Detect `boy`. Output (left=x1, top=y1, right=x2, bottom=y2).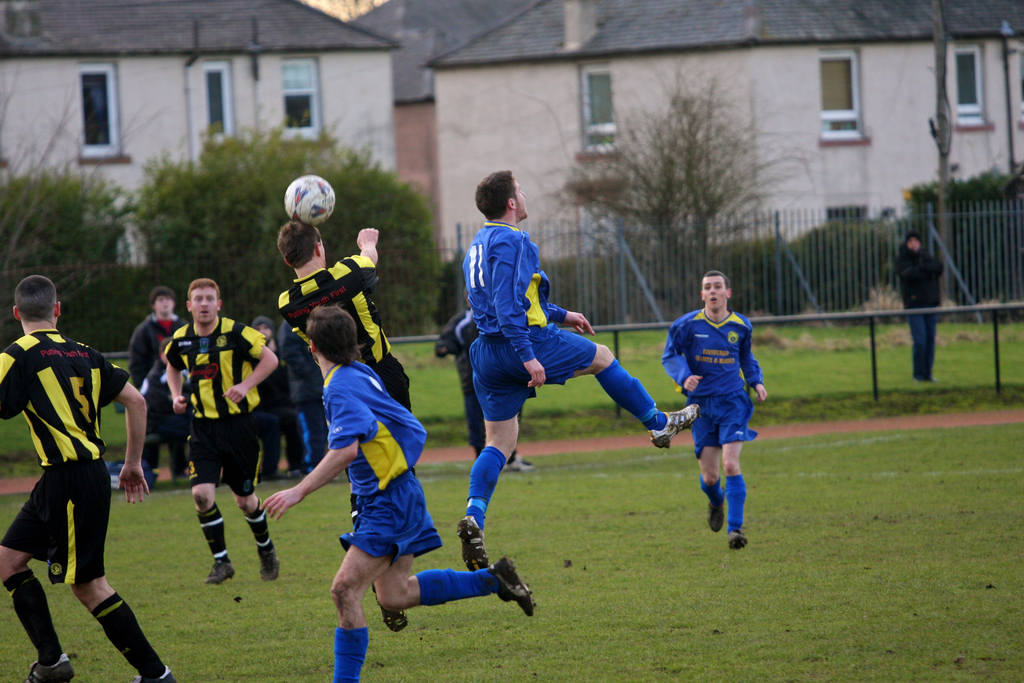
(left=160, top=270, right=276, bottom=586).
